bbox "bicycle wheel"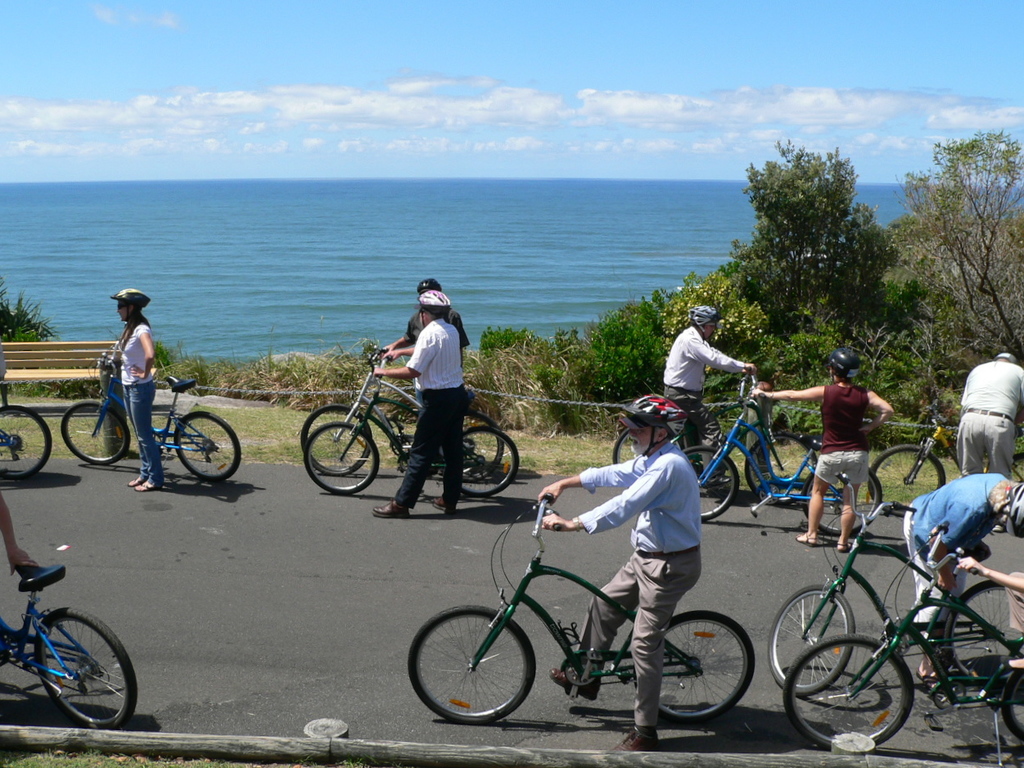
306, 422, 385, 496
